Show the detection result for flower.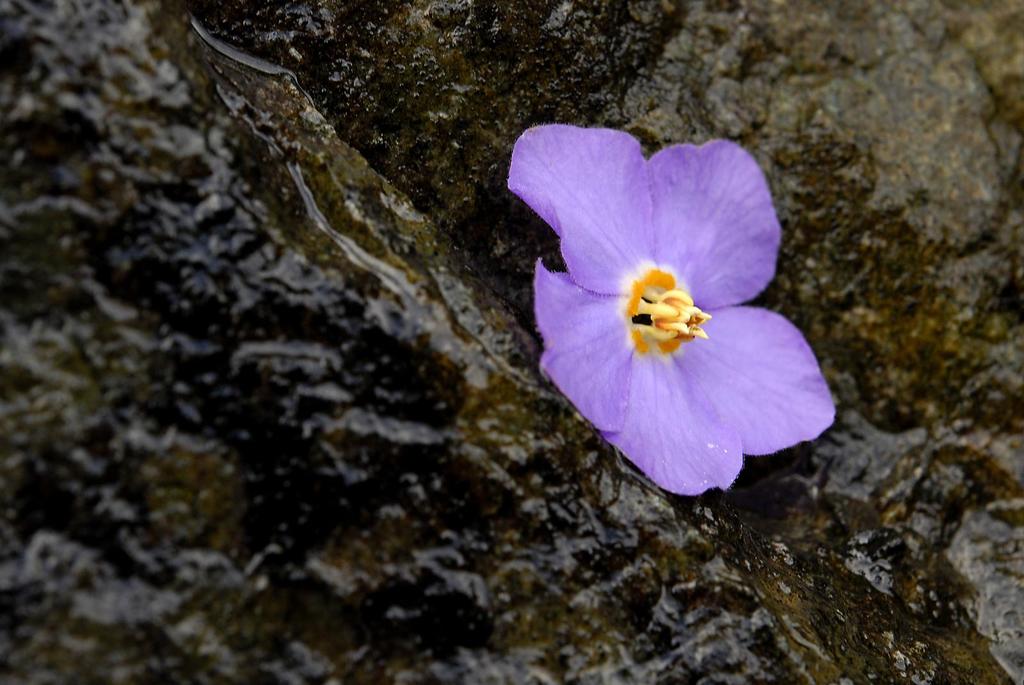
l=520, t=139, r=812, b=508.
